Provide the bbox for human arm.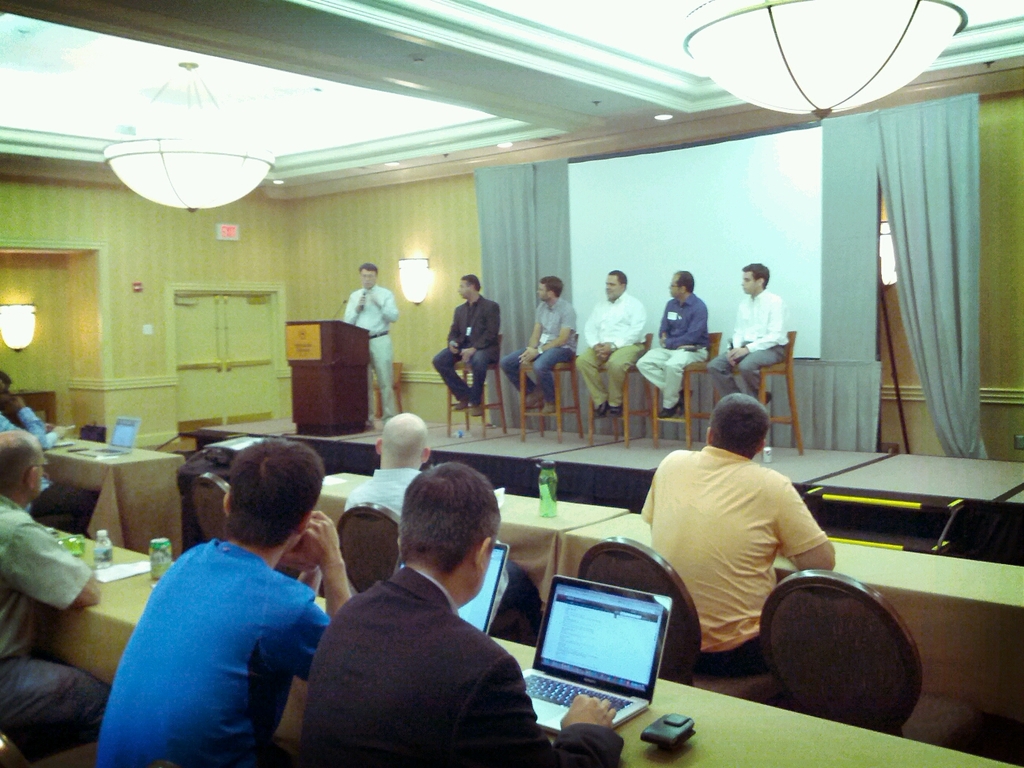
473,653,629,767.
